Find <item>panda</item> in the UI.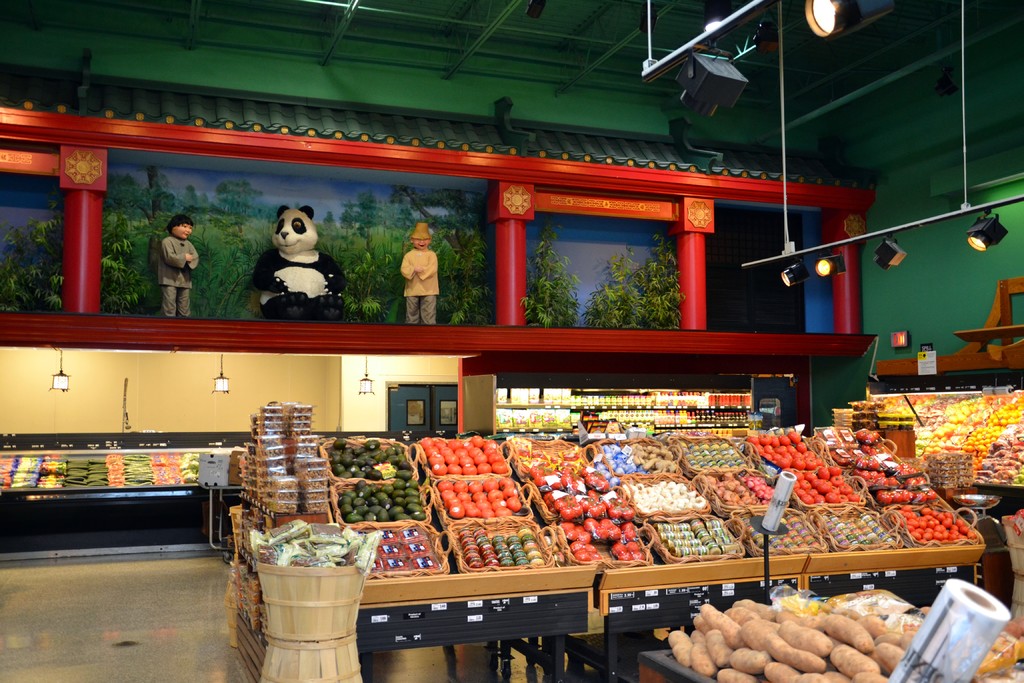
UI element at region(249, 204, 342, 320).
